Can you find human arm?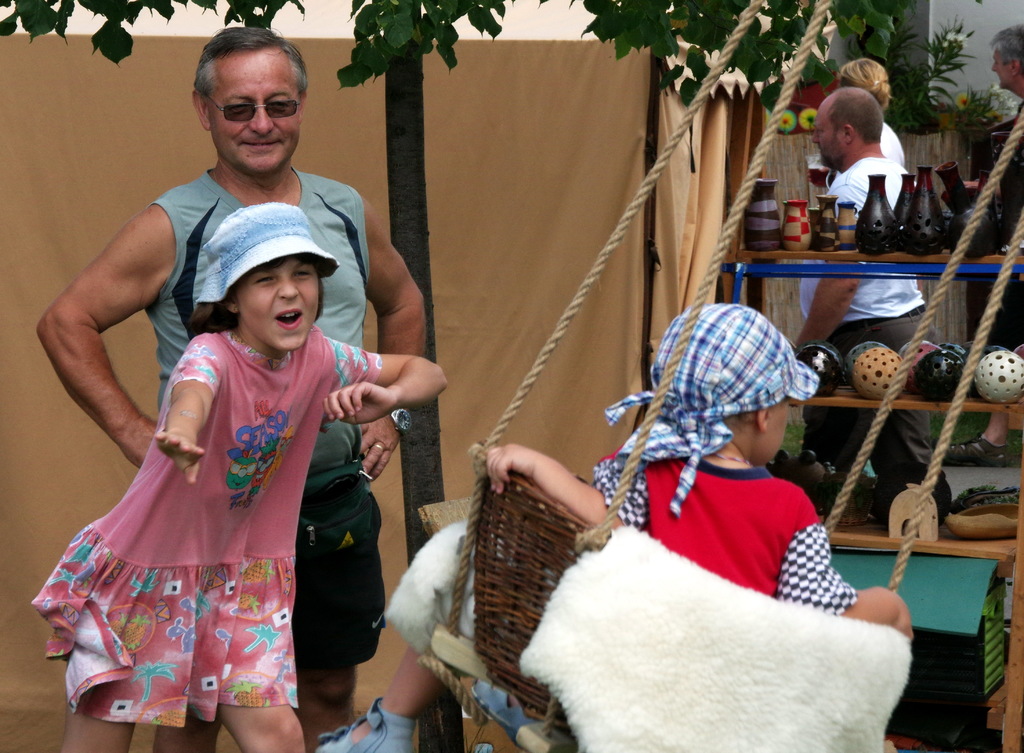
Yes, bounding box: pyautogui.locateOnScreen(320, 334, 450, 429).
